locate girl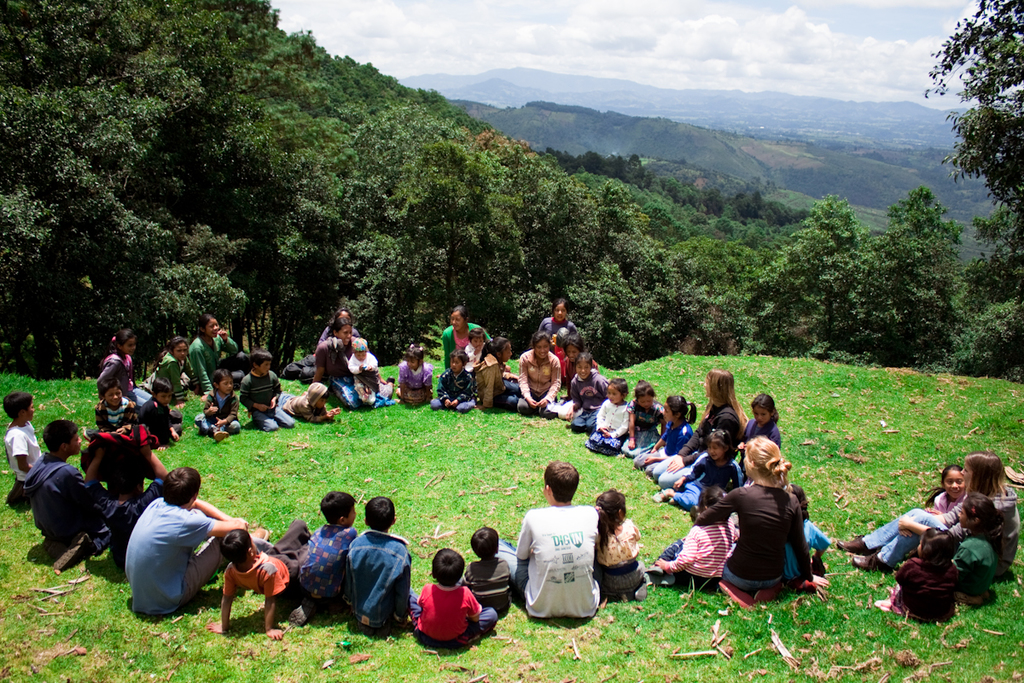
652:368:748:488
